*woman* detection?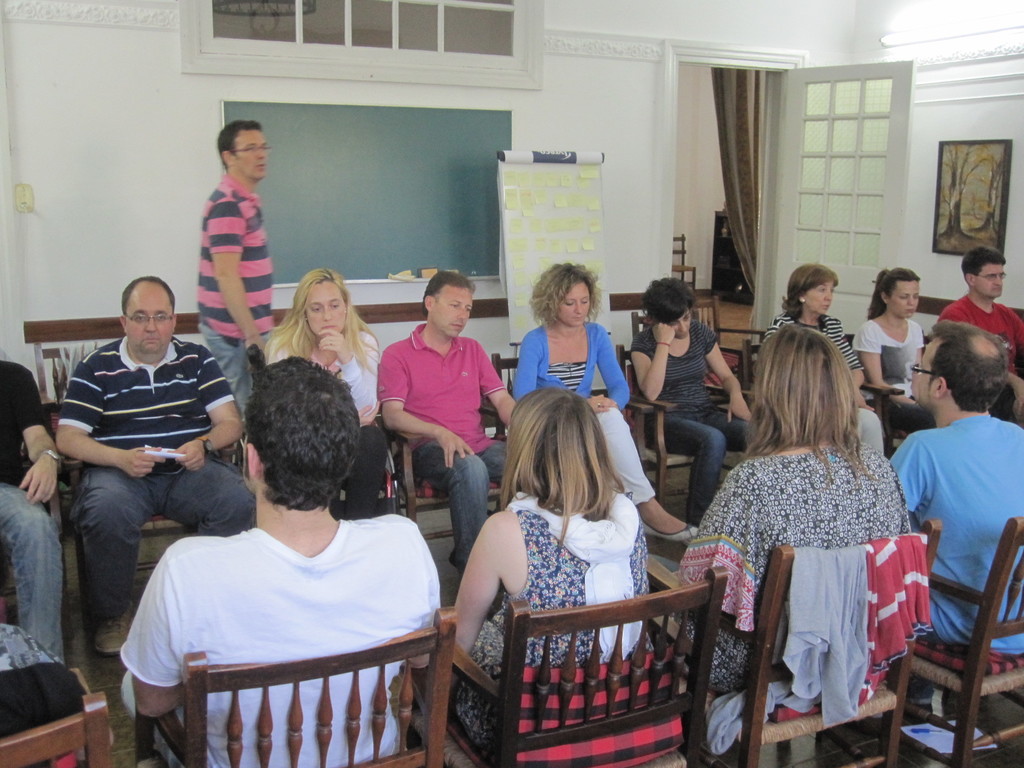
759,262,885,454
